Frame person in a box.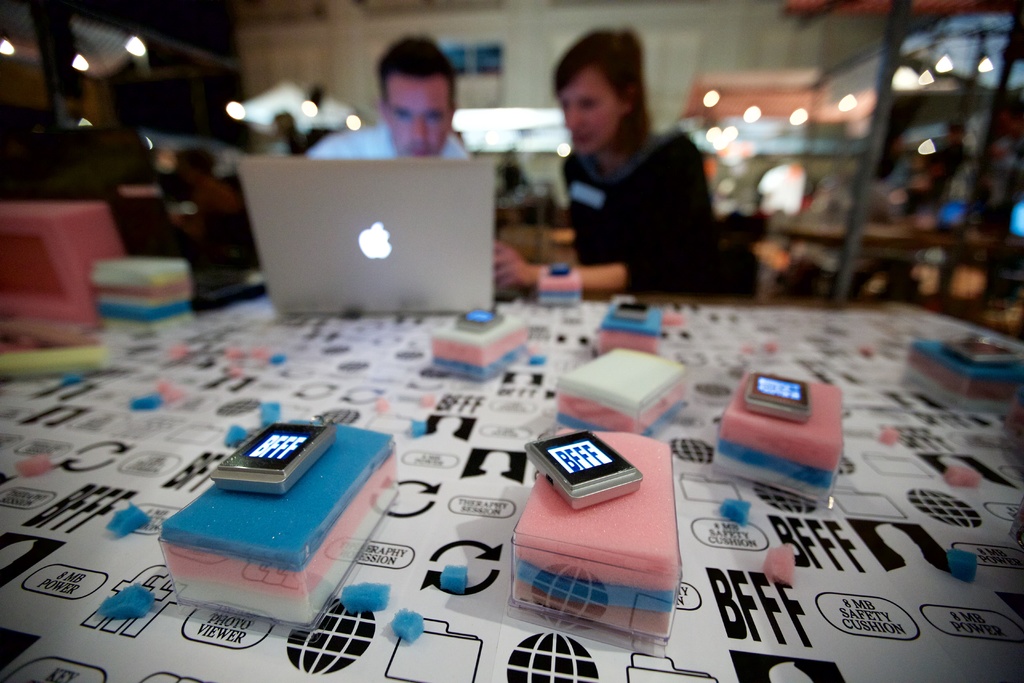
[492,25,732,297].
